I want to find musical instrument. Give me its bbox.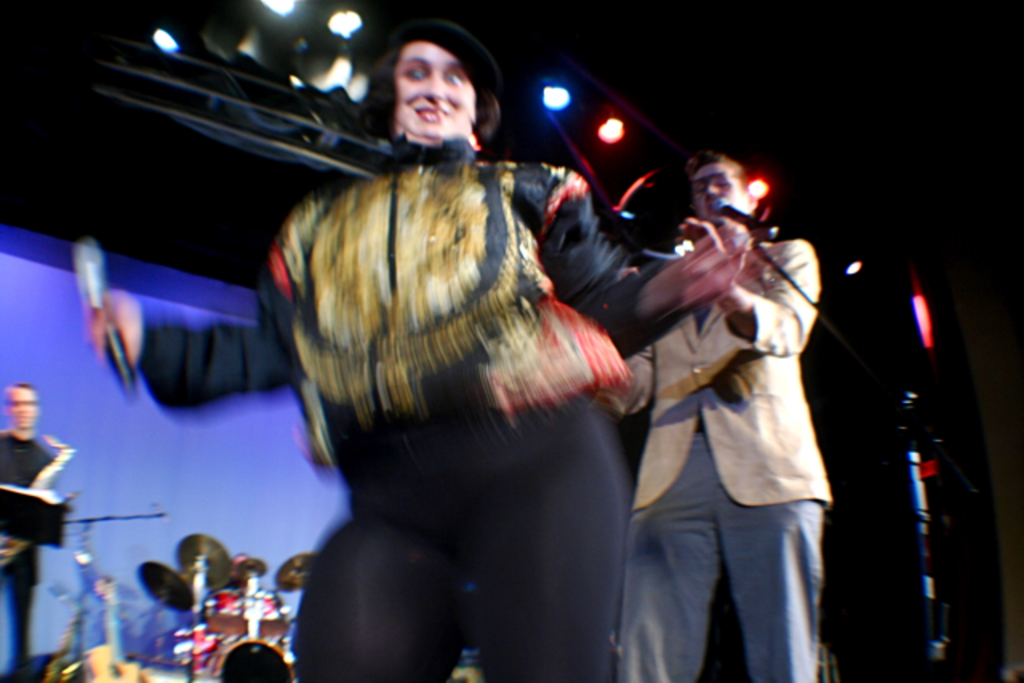
x1=216, y1=633, x2=294, y2=681.
